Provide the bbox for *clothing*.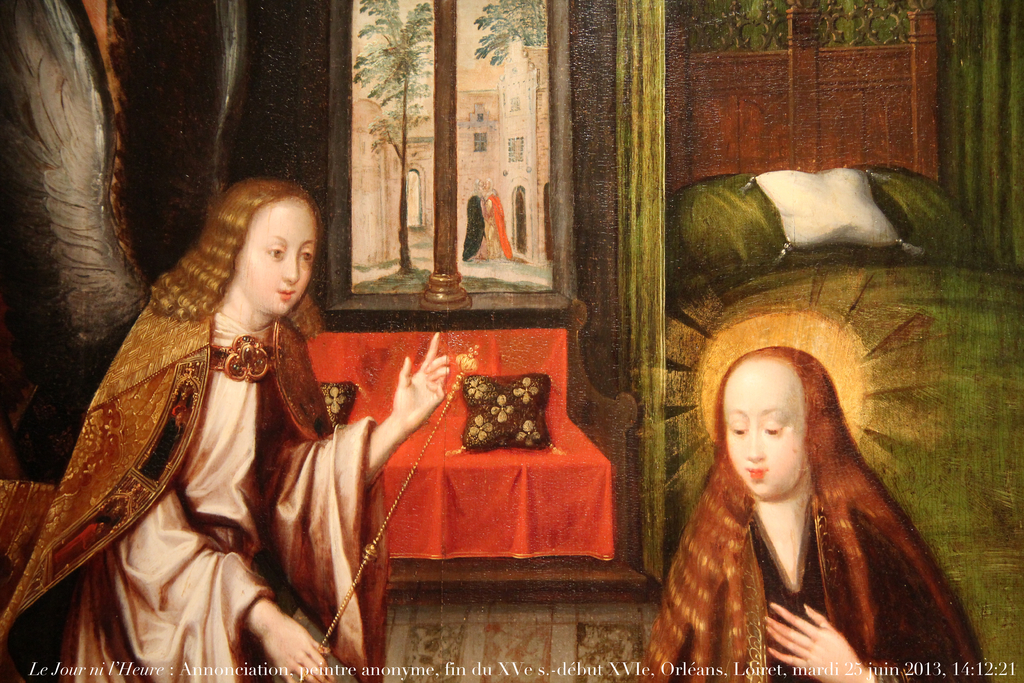
635:338:981:682.
